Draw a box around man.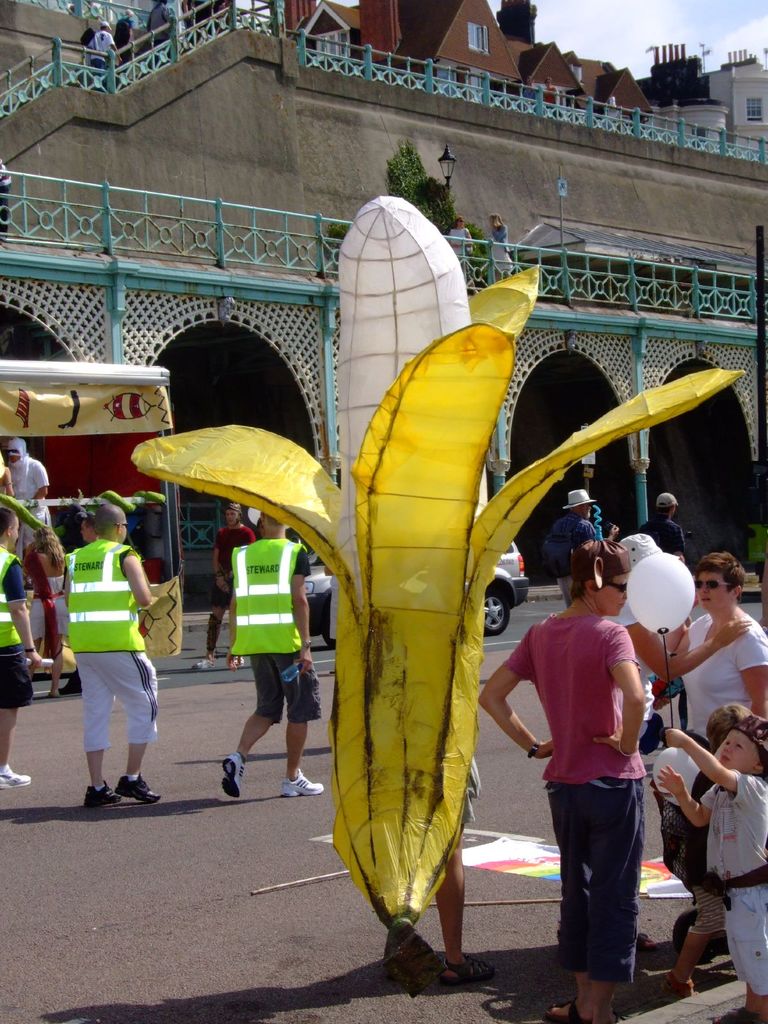
(left=547, top=486, right=620, bottom=605).
